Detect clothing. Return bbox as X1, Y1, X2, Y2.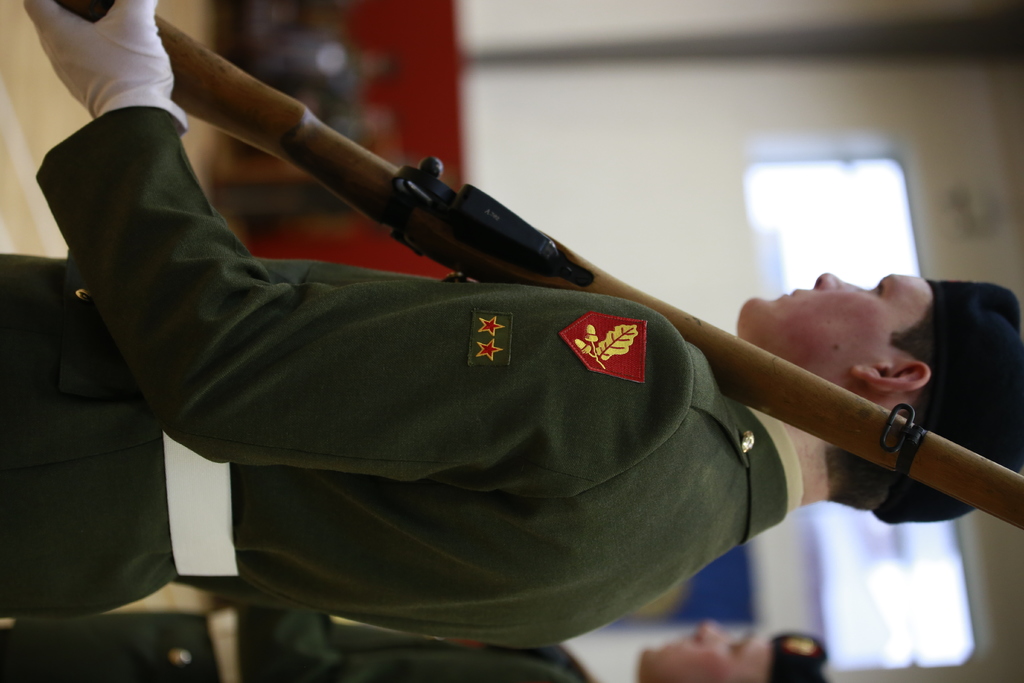
117, 181, 775, 595.
